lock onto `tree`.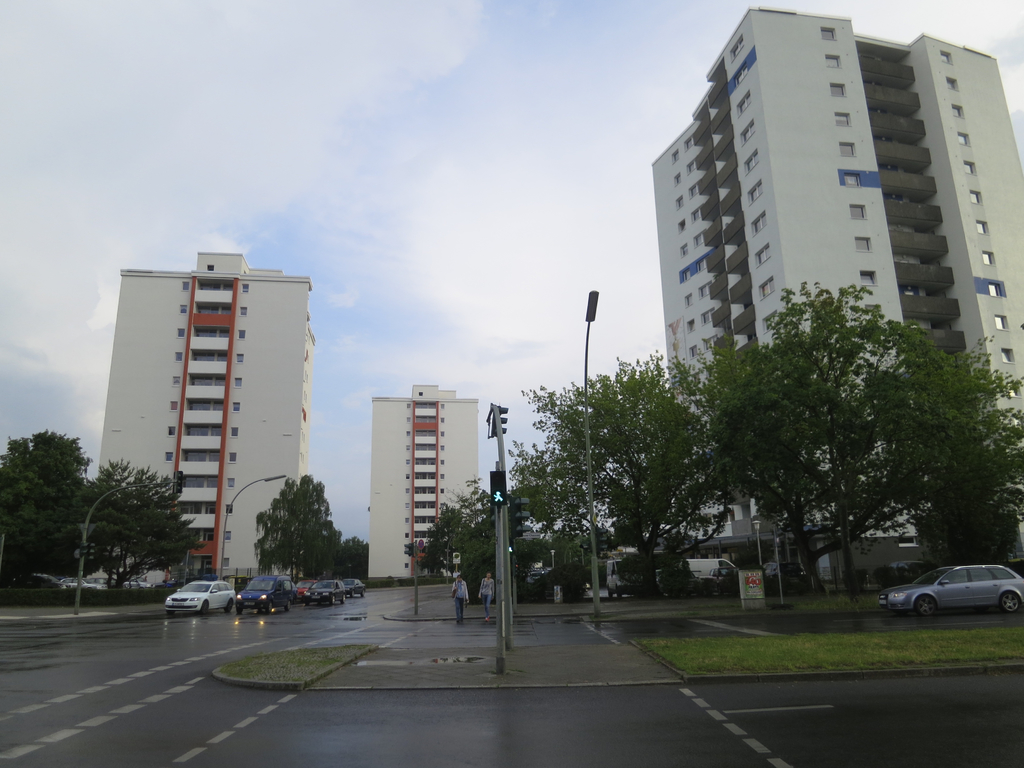
Locked: 708:340:879:572.
